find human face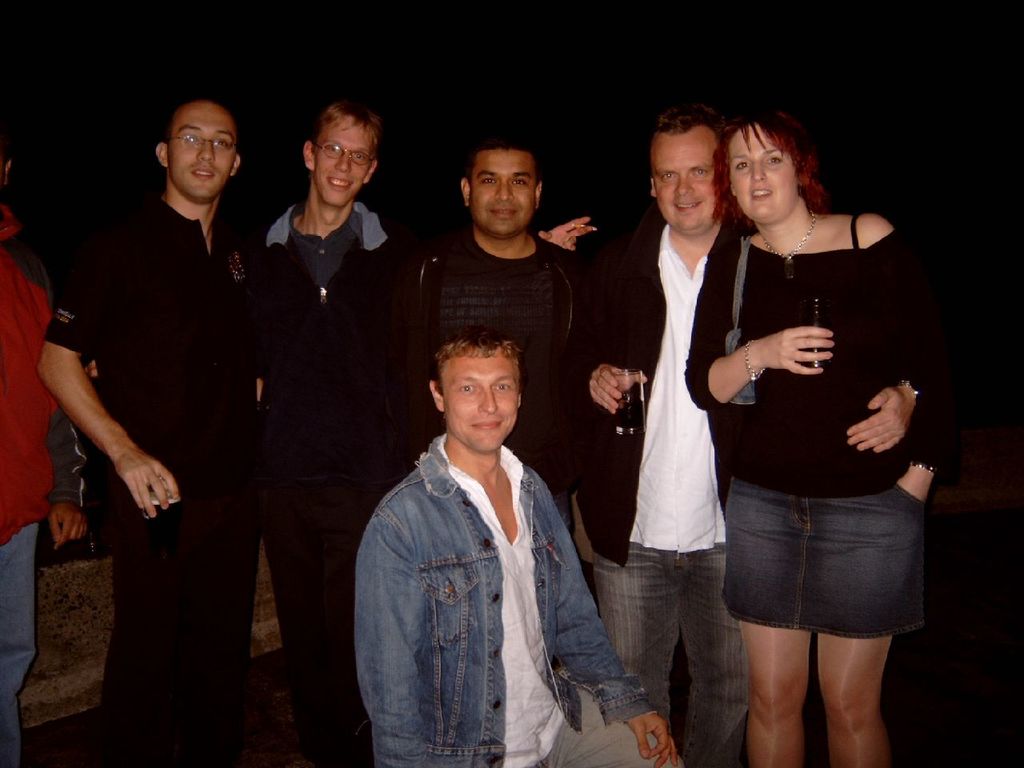
BBox(736, 126, 798, 214)
